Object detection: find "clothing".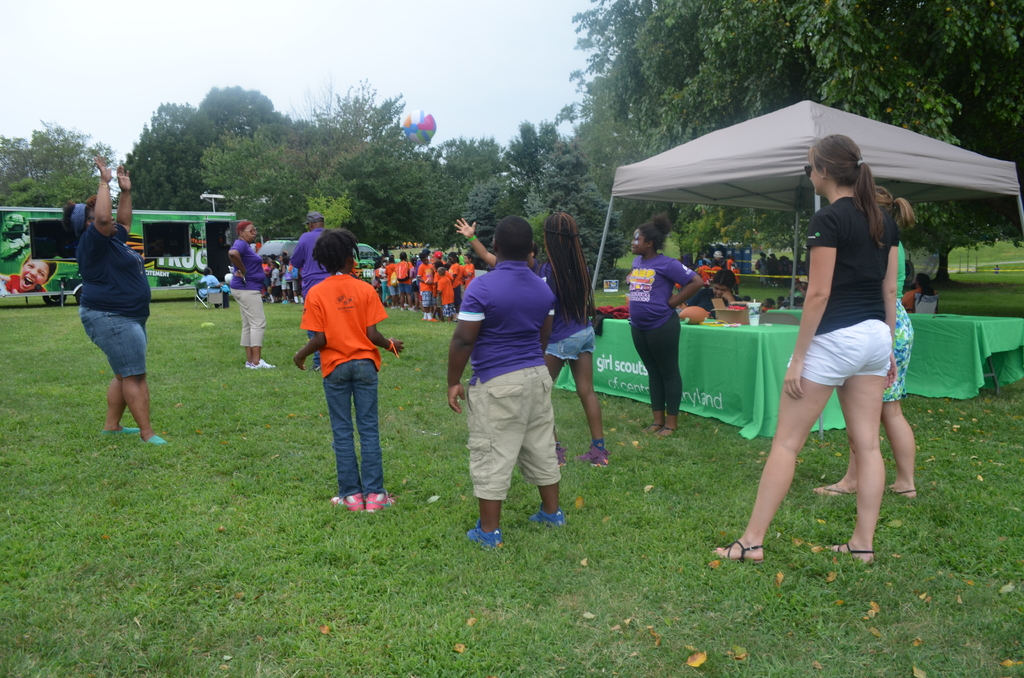
(881, 239, 907, 403).
